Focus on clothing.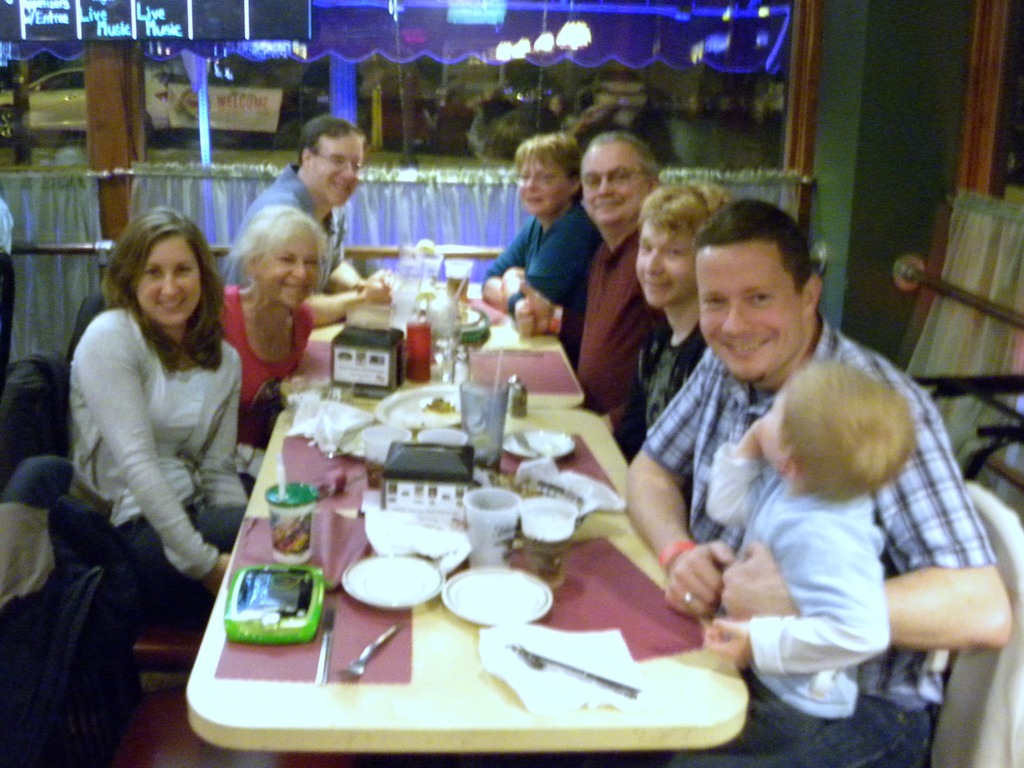
Focused at locate(609, 323, 698, 458).
